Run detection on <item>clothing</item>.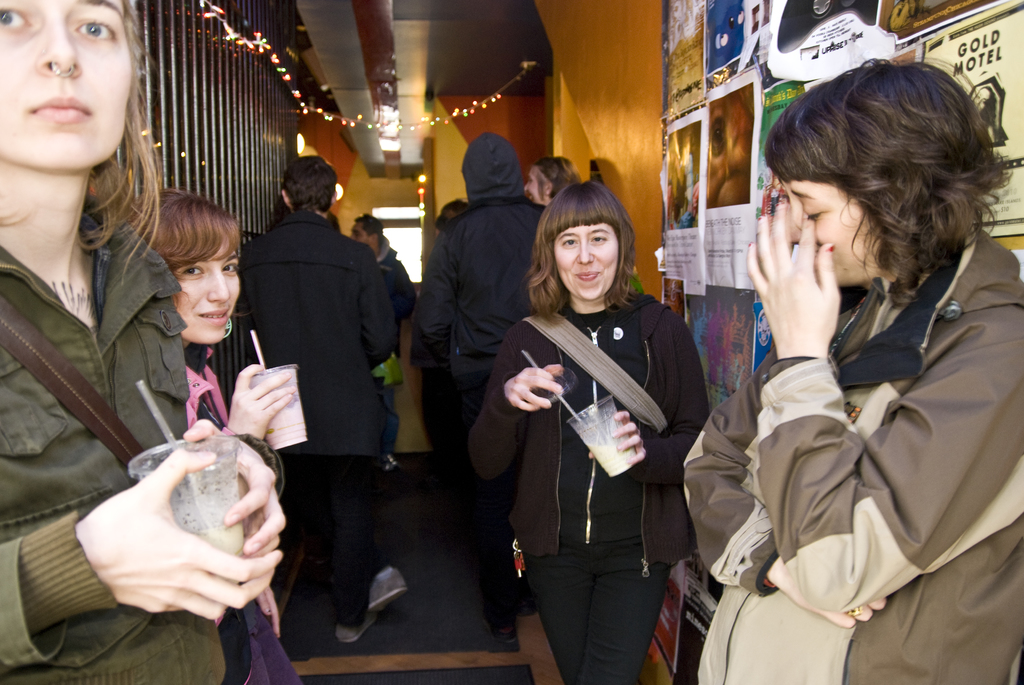
Result: bbox=[186, 336, 300, 684].
